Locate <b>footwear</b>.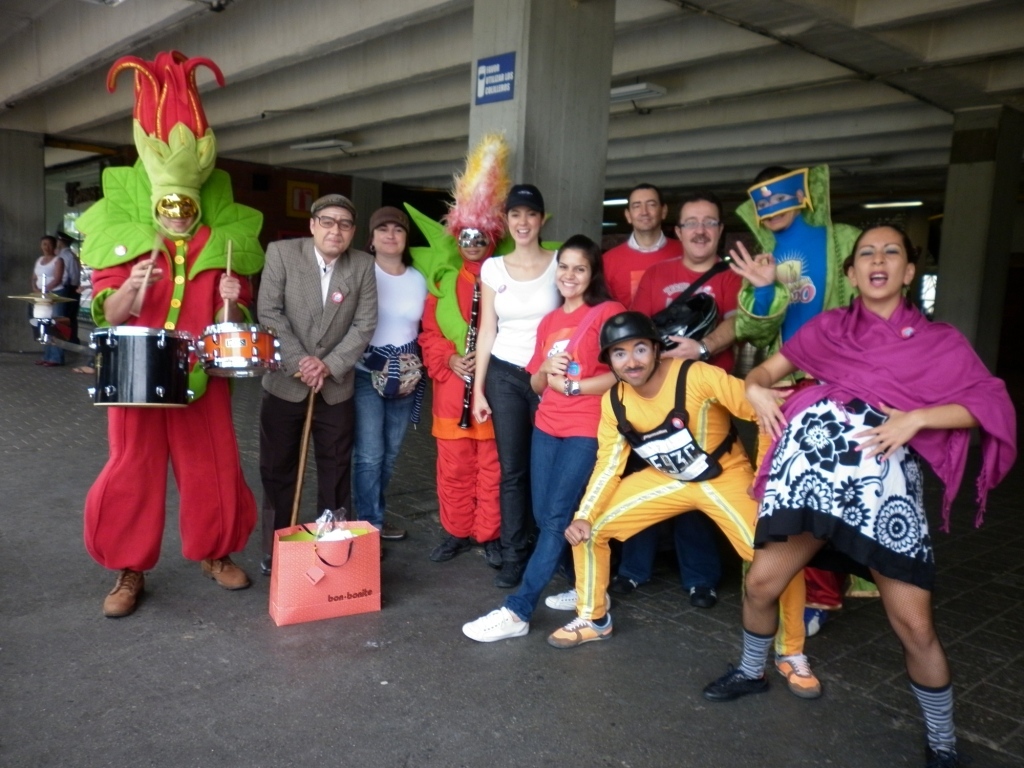
Bounding box: [x1=688, y1=583, x2=718, y2=608].
